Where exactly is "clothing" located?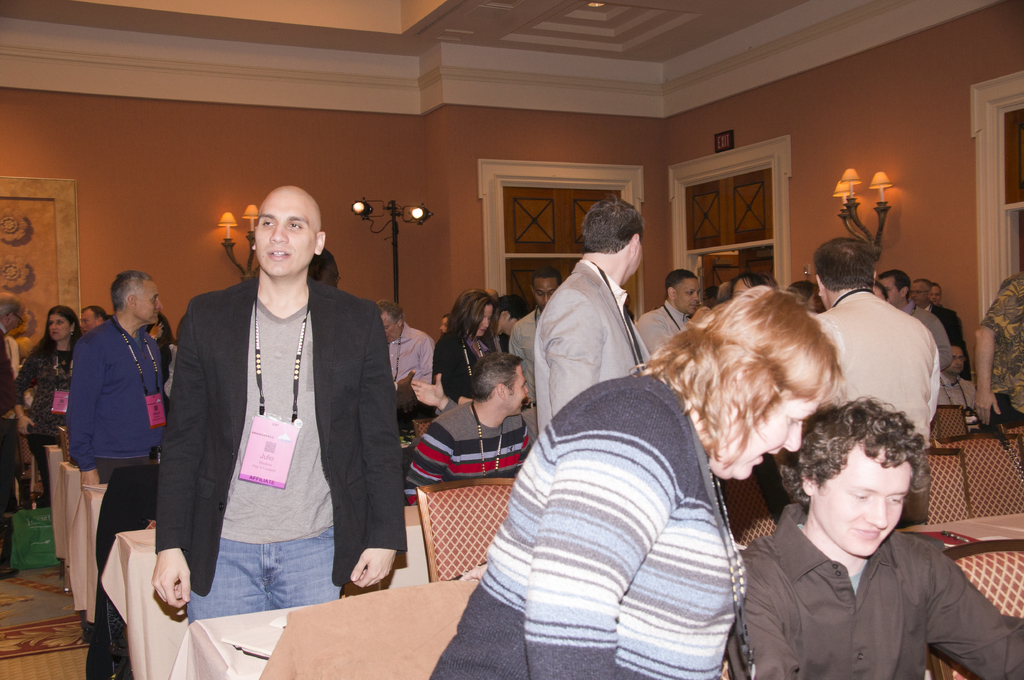
Its bounding box is 633/304/723/354.
